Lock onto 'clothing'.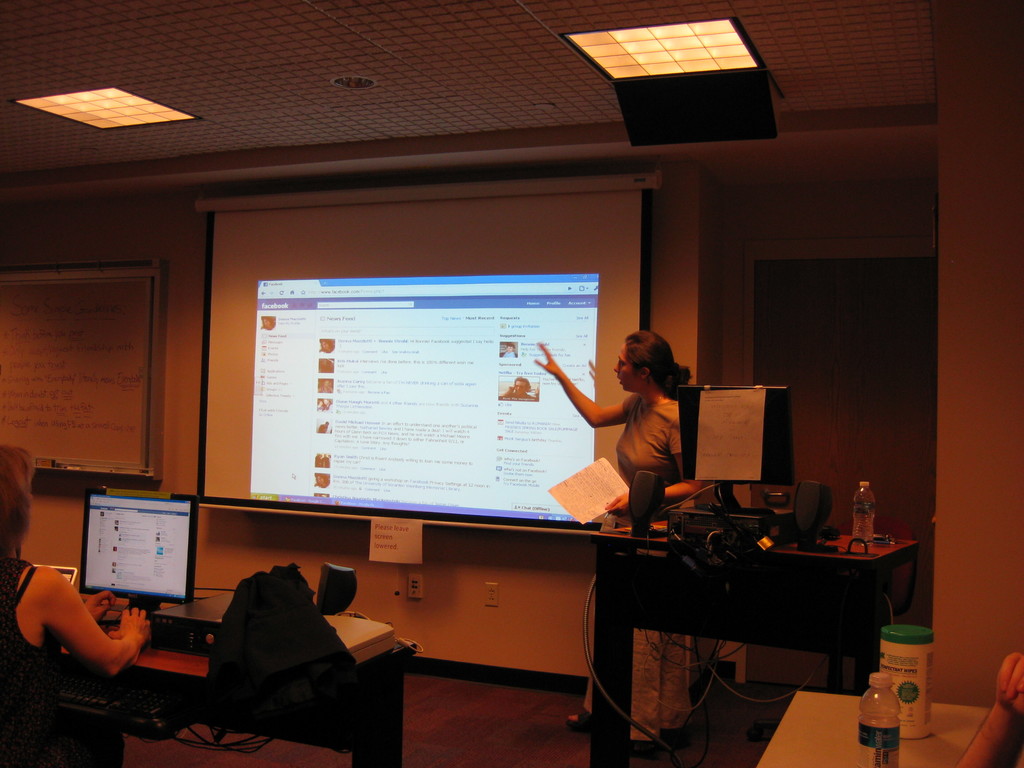
Locked: region(582, 389, 707, 736).
